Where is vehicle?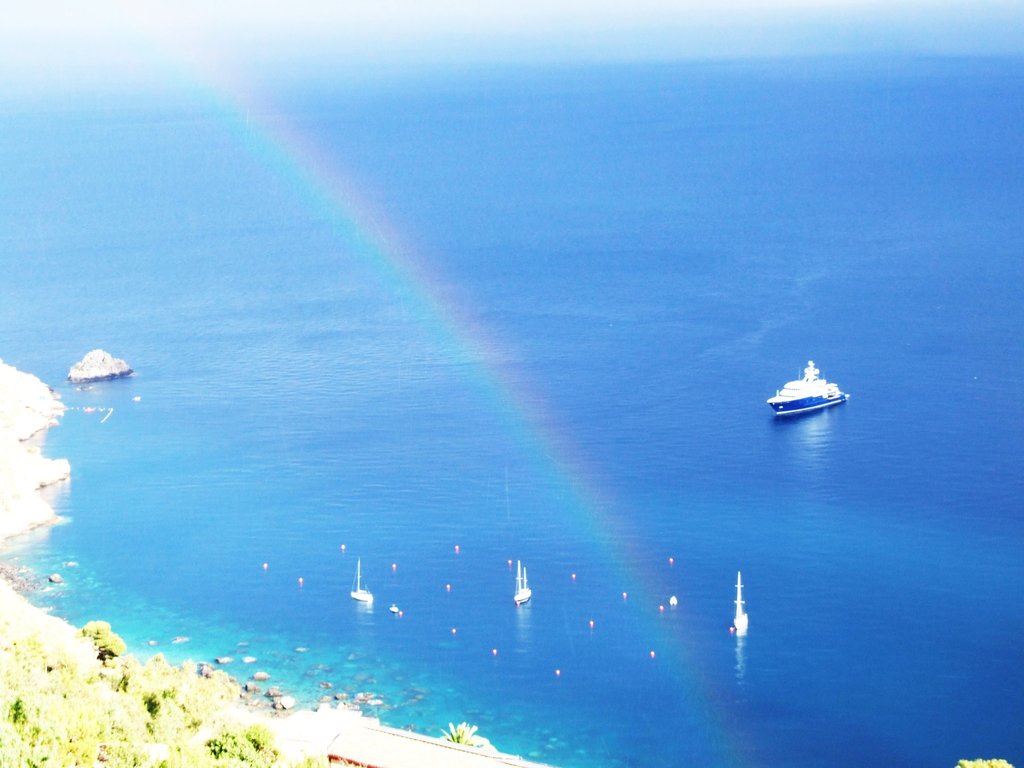
[63, 346, 131, 385].
